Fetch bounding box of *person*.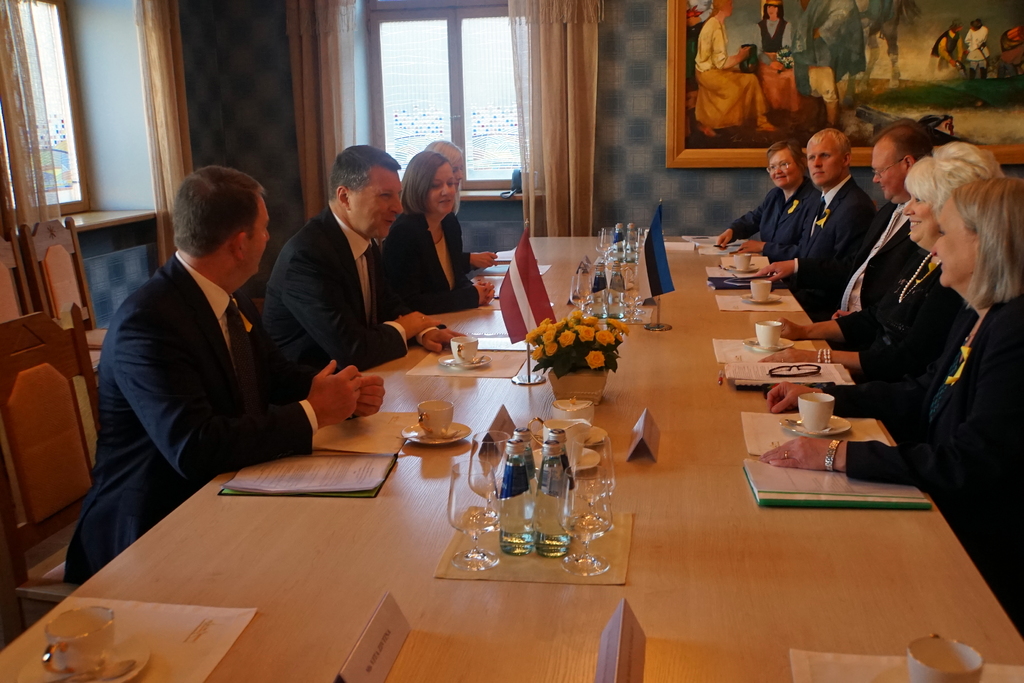
Bbox: rect(760, 126, 877, 316).
